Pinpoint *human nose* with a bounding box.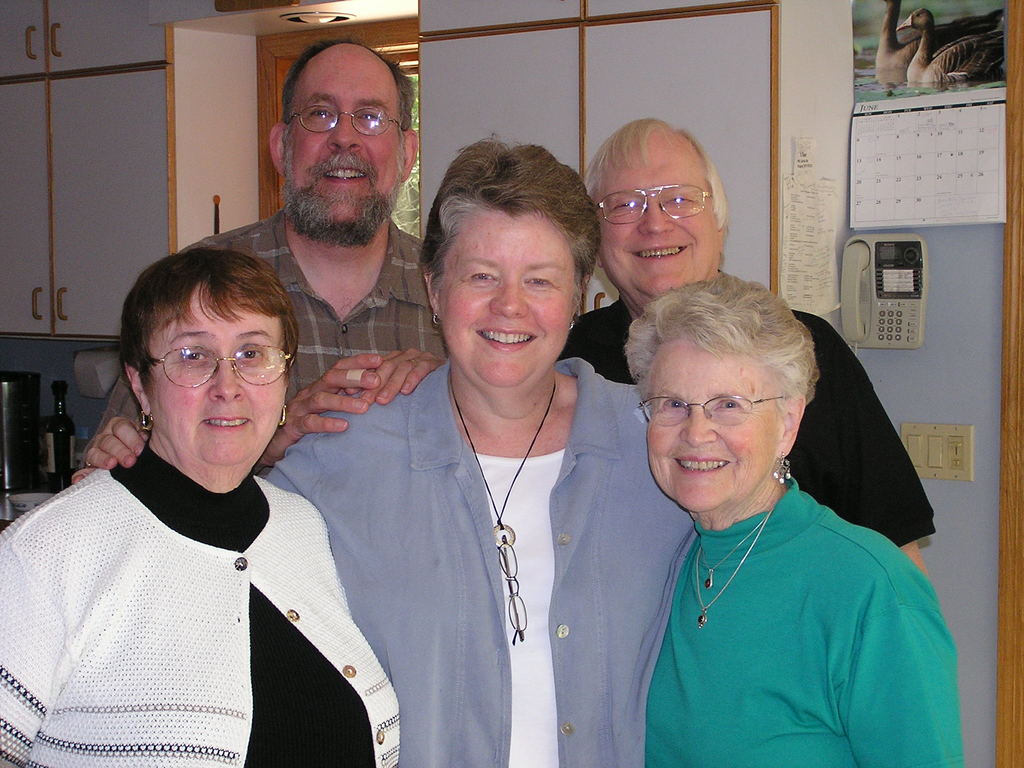
box=[209, 361, 247, 403].
